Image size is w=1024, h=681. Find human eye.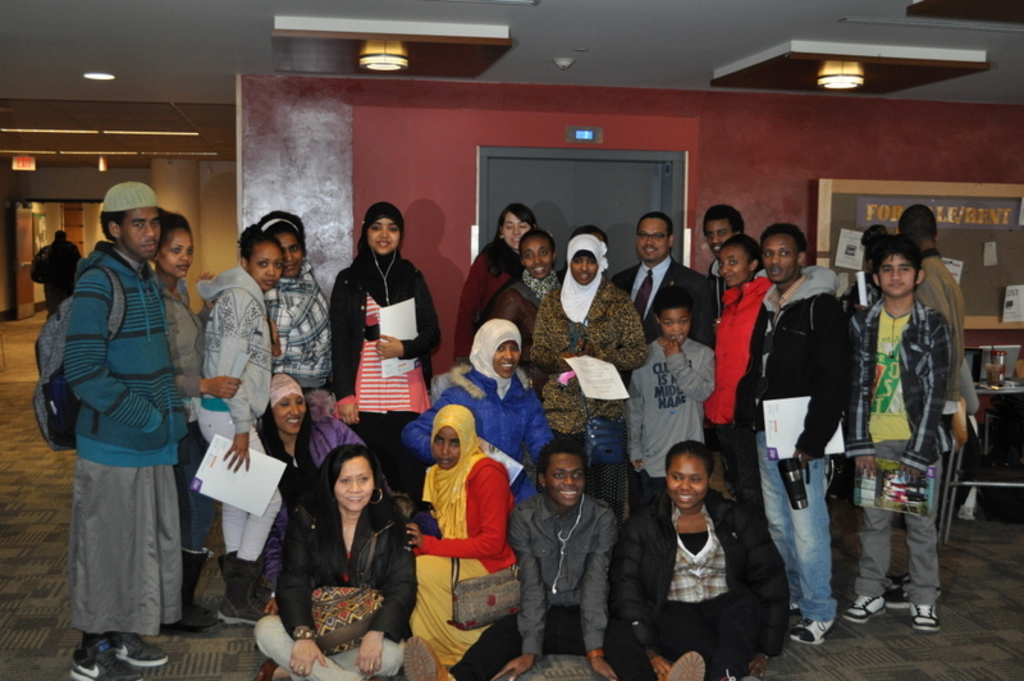
357 471 370 485.
